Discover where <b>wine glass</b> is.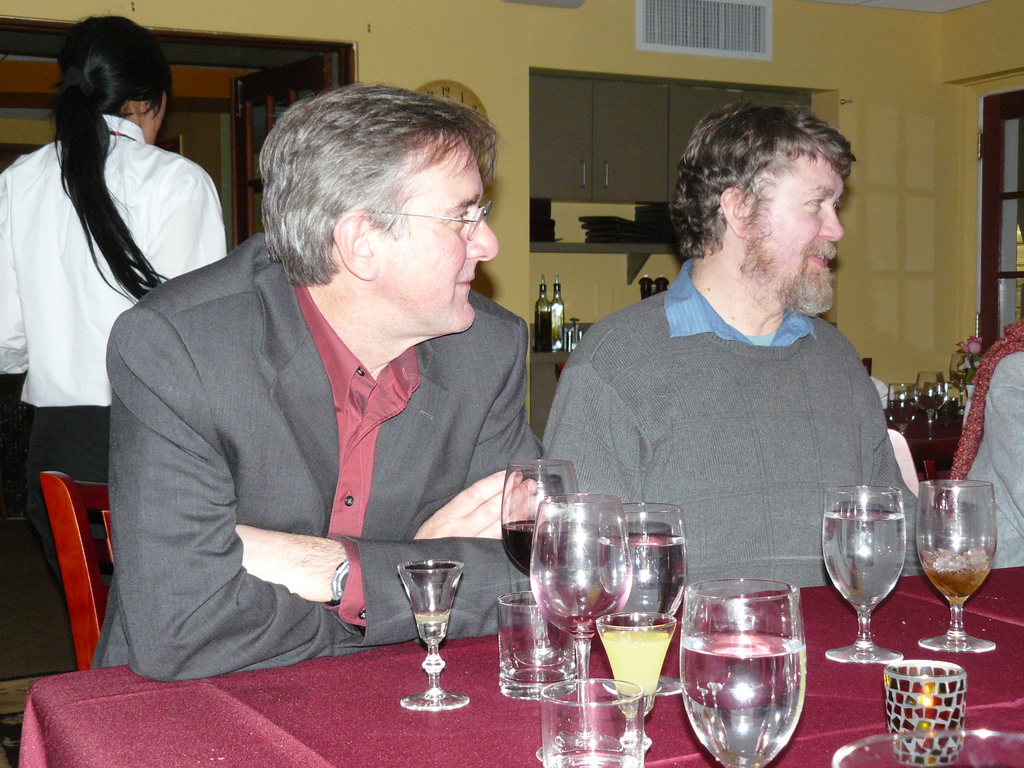
Discovered at x1=596 y1=502 x2=689 y2=699.
